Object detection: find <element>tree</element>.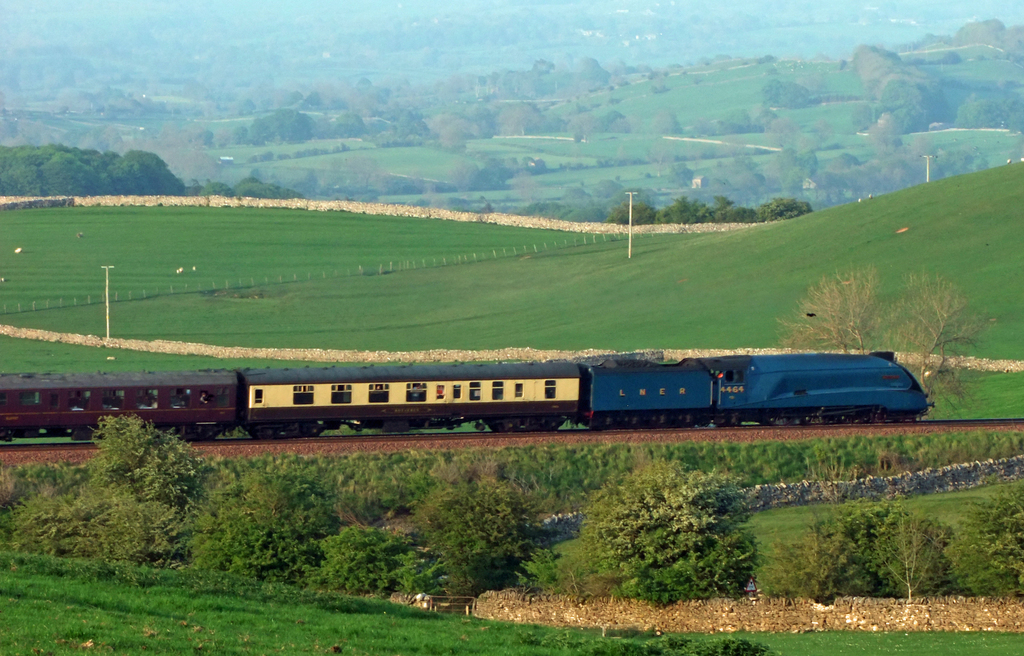
detection(612, 502, 760, 604).
